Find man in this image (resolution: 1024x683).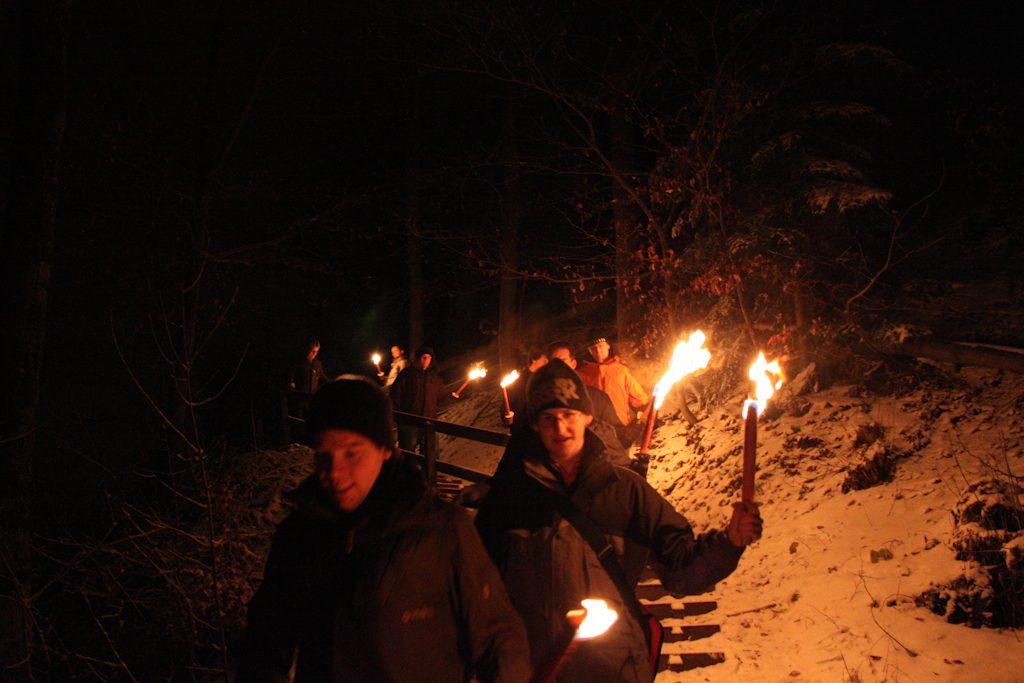
region(458, 348, 780, 679).
